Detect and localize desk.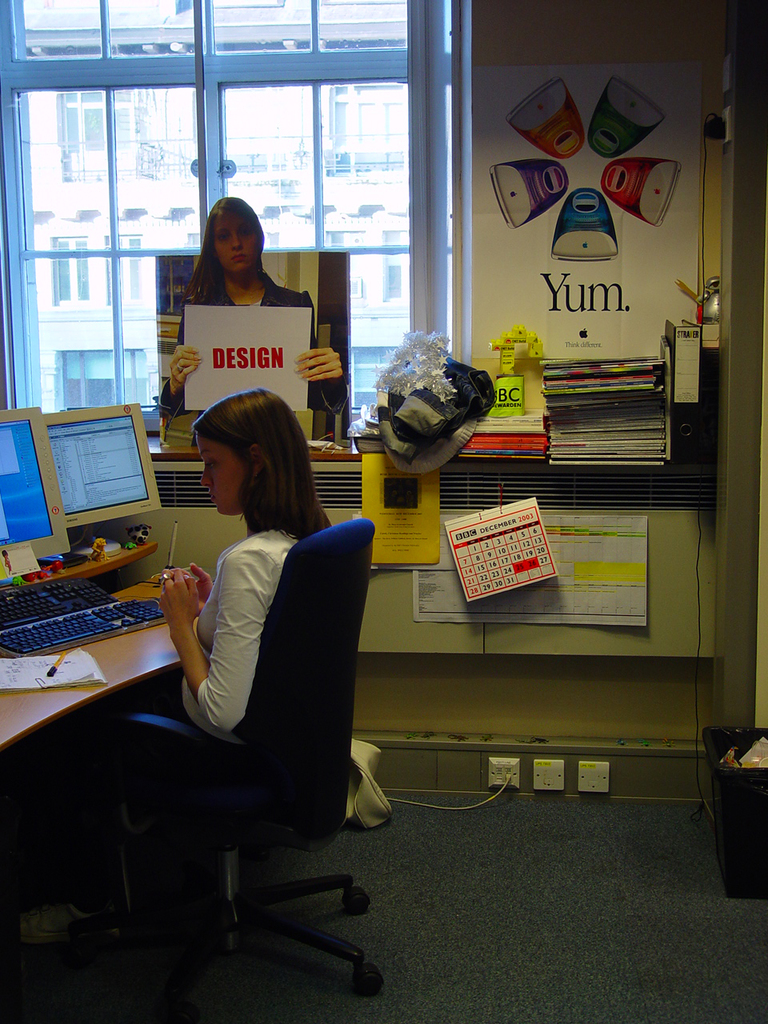
Localized at pyautogui.locateOnScreen(50, 346, 655, 966).
